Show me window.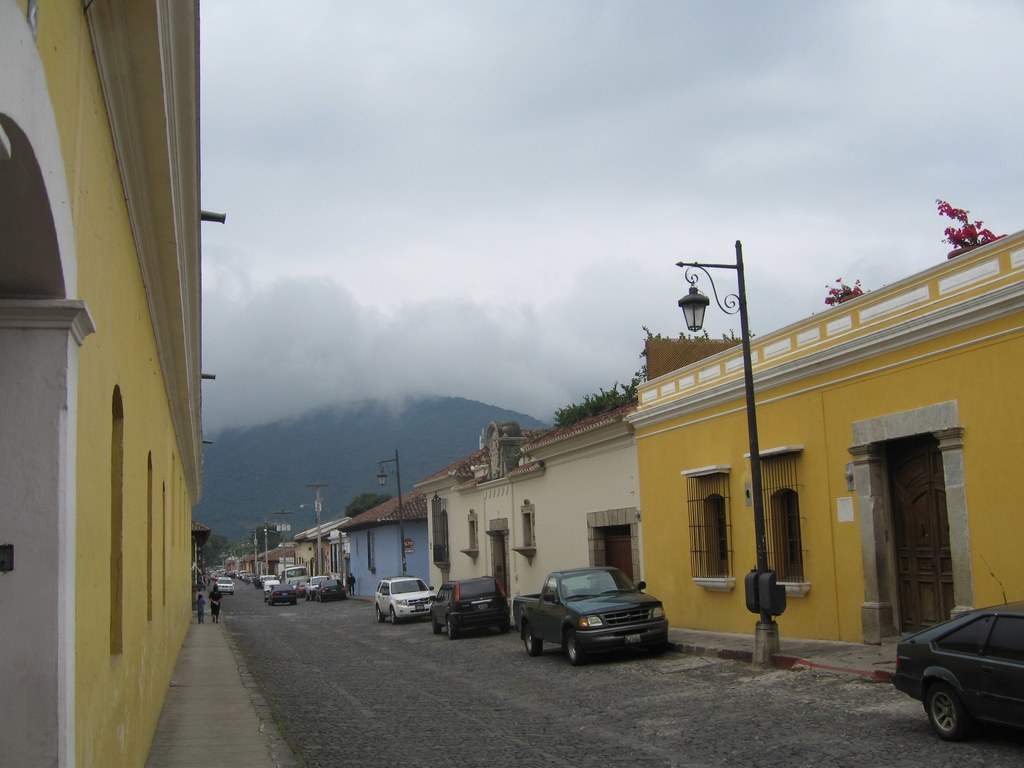
window is here: rect(509, 496, 534, 563).
